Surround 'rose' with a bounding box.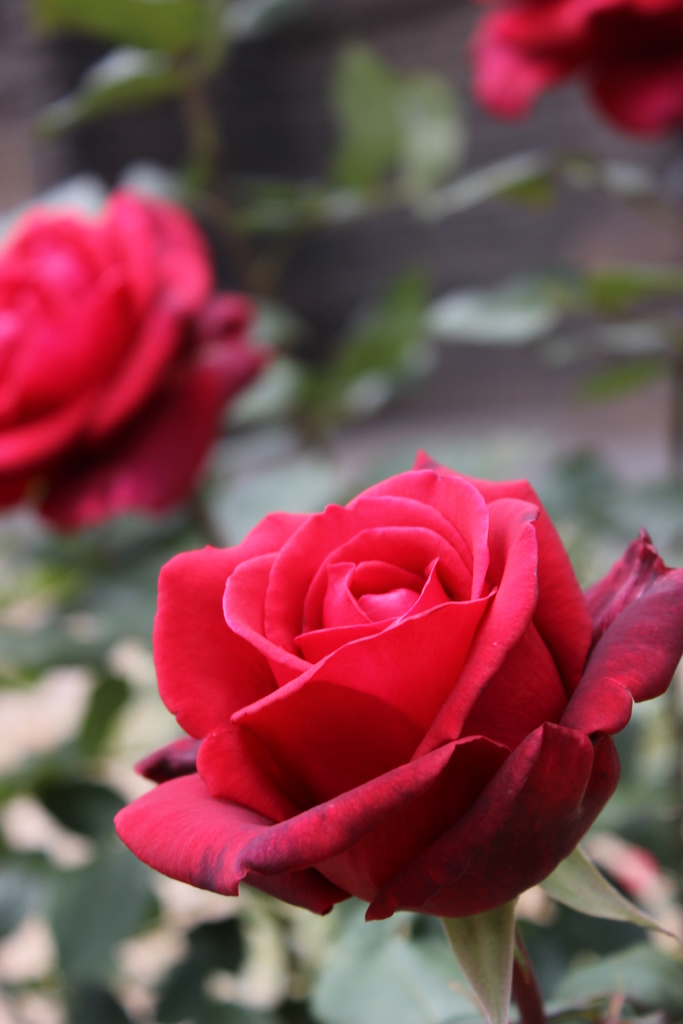
{"left": 466, "top": 0, "right": 682, "bottom": 141}.
